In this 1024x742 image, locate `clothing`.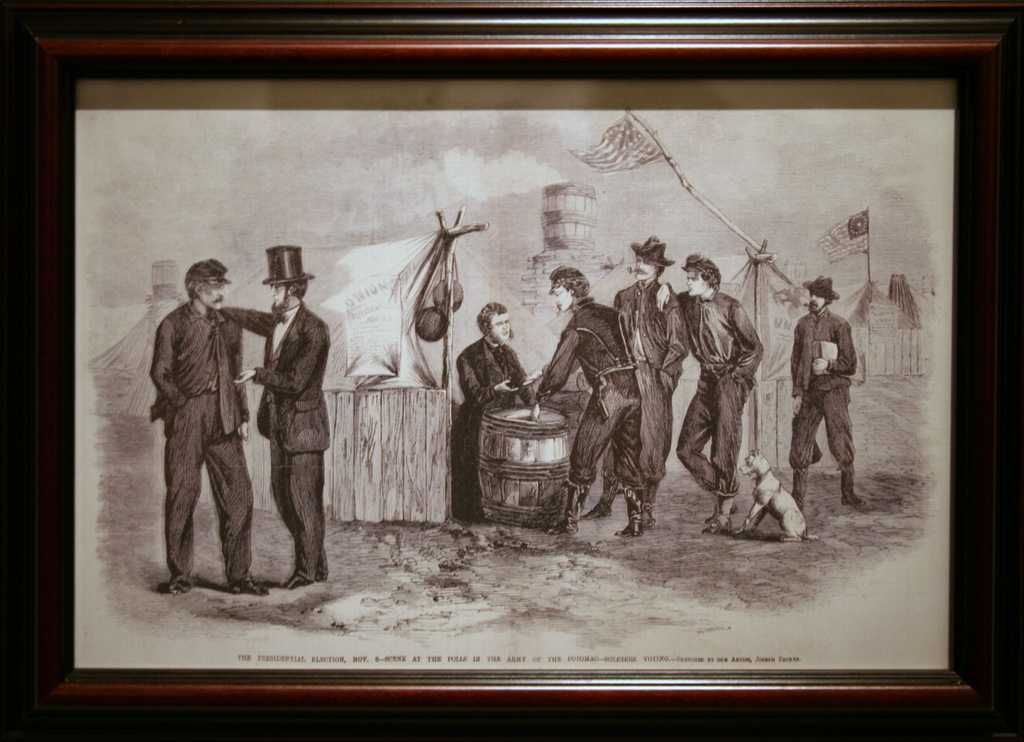
Bounding box: pyautogui.locateOnScreen(790, 302, 854, 497).
